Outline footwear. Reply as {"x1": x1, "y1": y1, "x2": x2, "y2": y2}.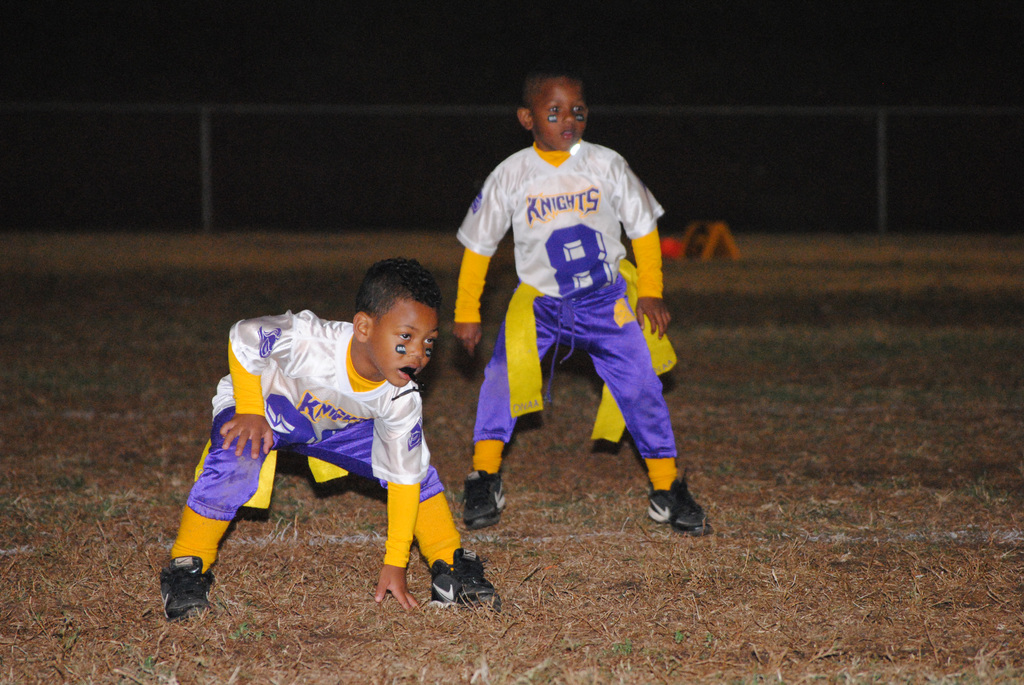
{"x1": 645, "y1": 475, "x2": 708, "y2": 544}.
